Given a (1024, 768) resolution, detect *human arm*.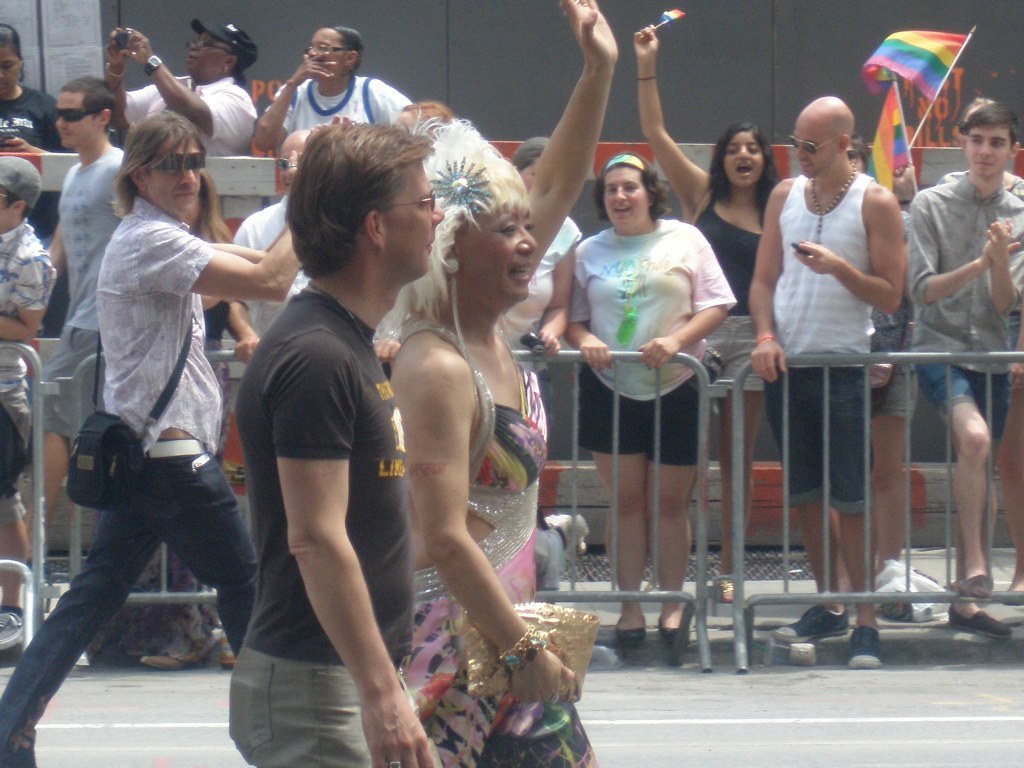
pyautogui.locateOnScreen(983, 216, 1023, 319).
